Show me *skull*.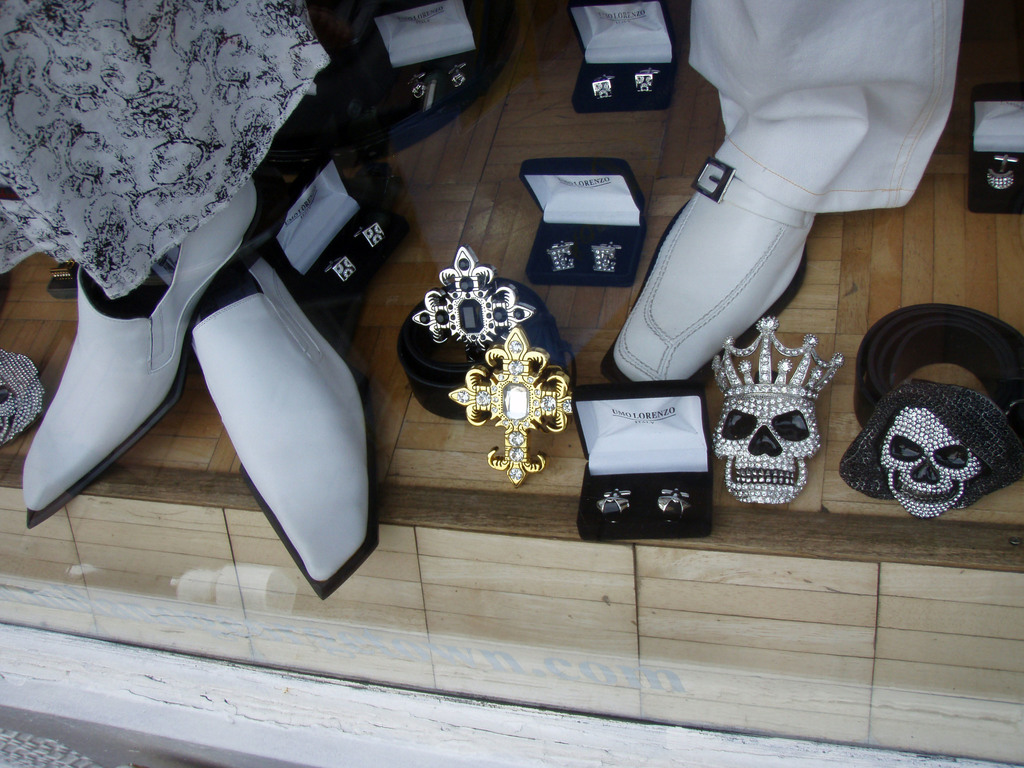
*skull* is here: rect(876, 404, 988, 518).
